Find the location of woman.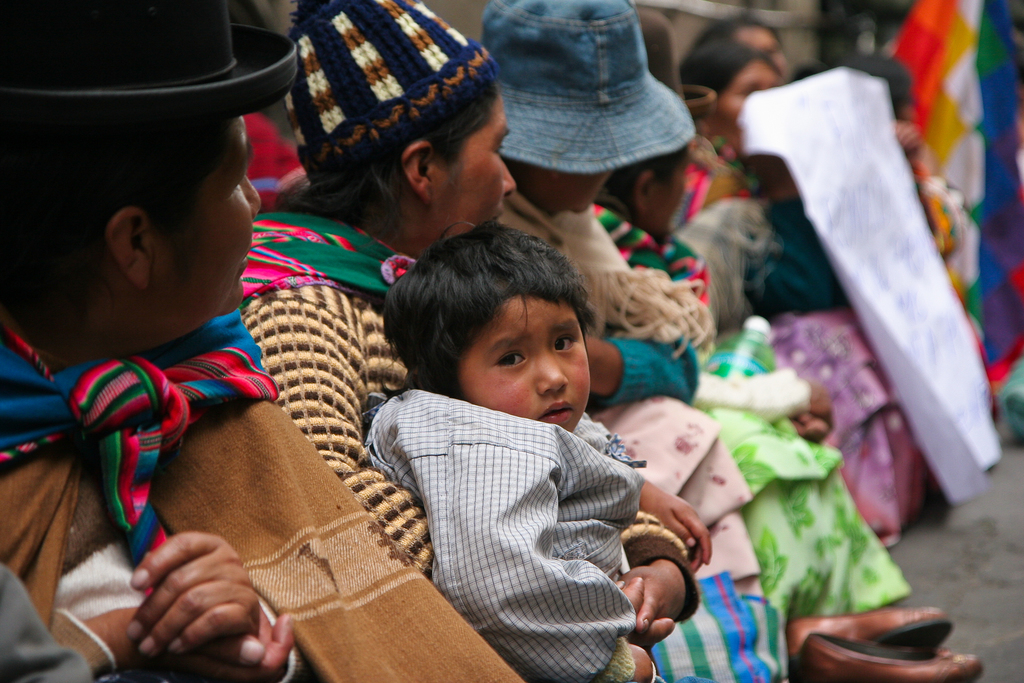
Location: 600, 140, 908, 646.
